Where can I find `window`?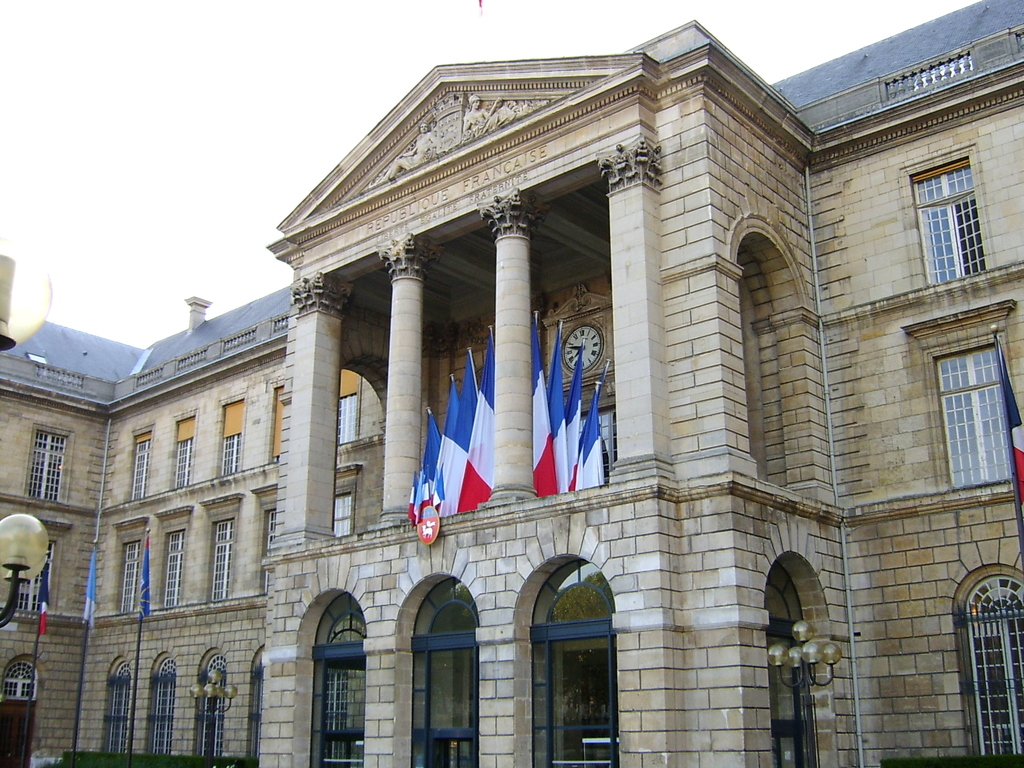
You can find it at 7, 541, 48, 621.
